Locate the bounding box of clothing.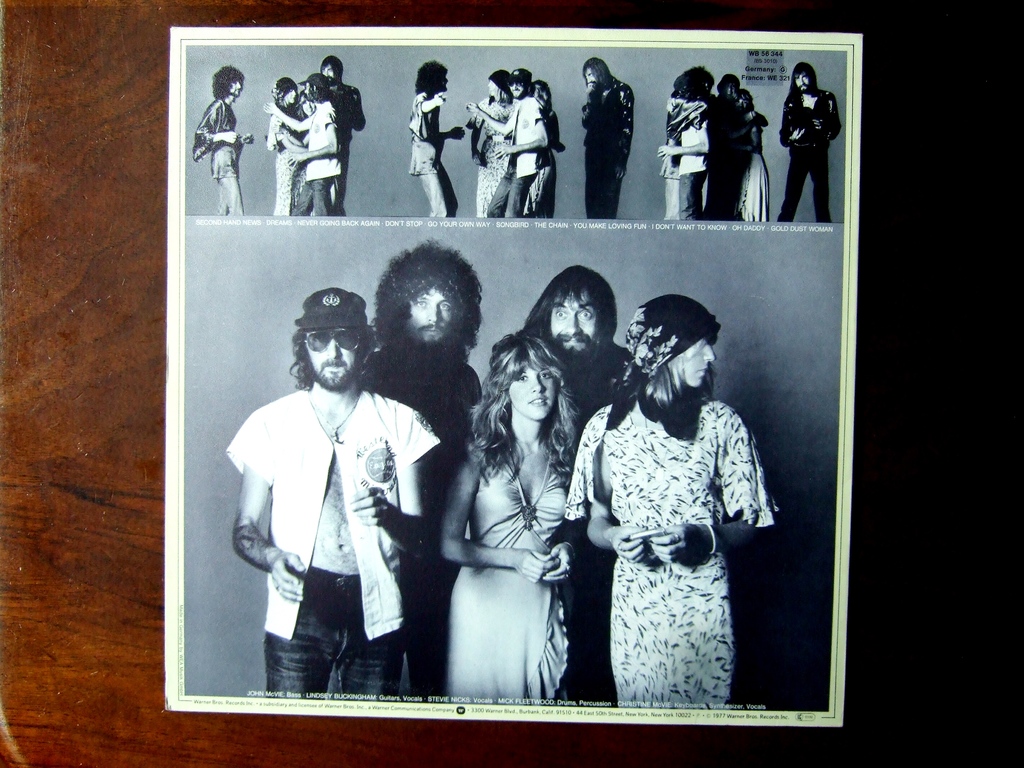
Bounding box: 406/90/454/218.
